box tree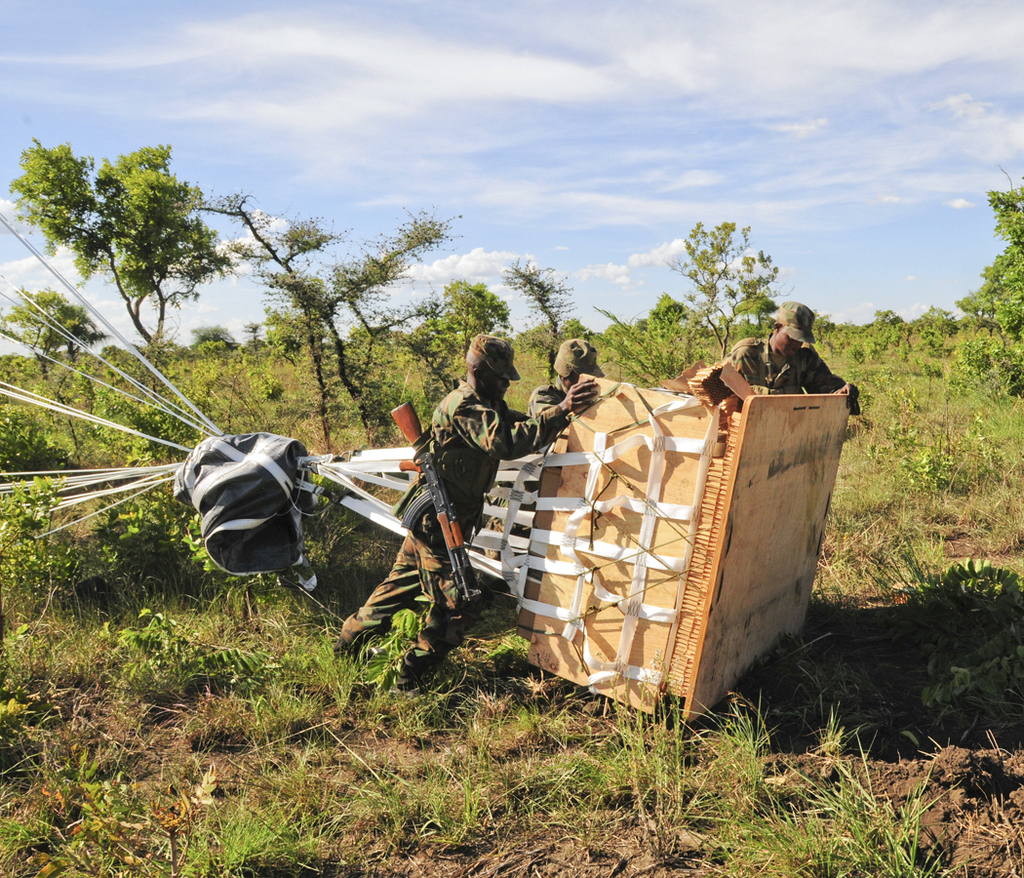
locate(349, 322, 411, 356)
